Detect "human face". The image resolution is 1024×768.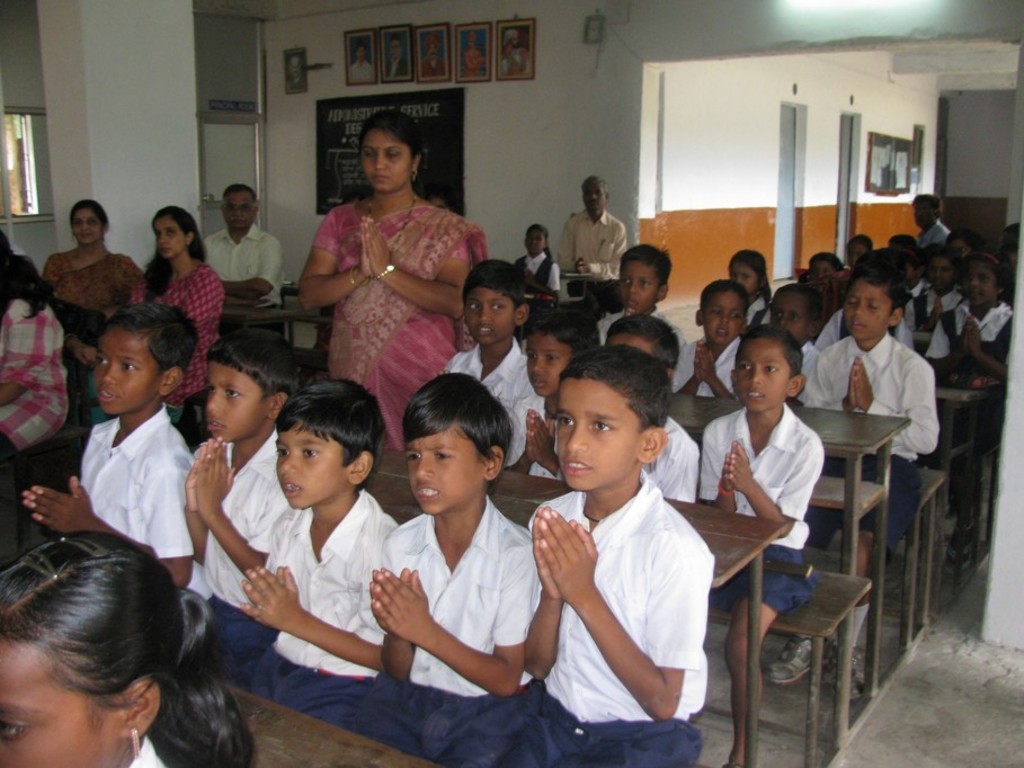
pyautogui.locateOnScreen(273, 421, 340, 512).
